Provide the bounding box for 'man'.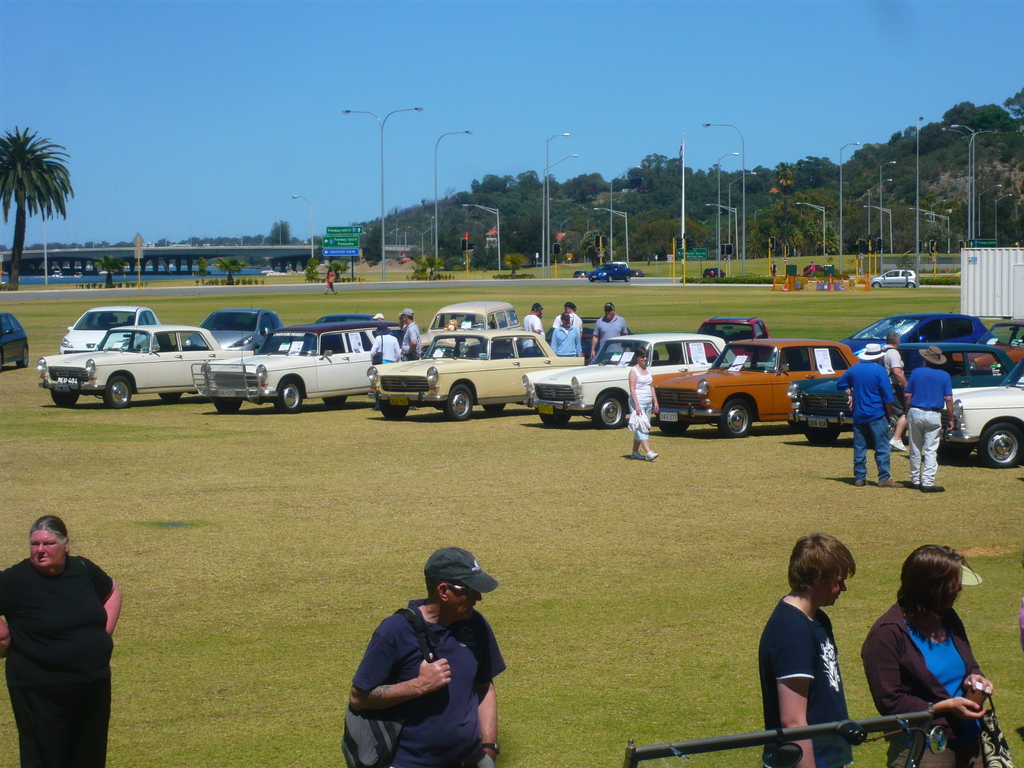
locate(758, 536, 857, 767).
